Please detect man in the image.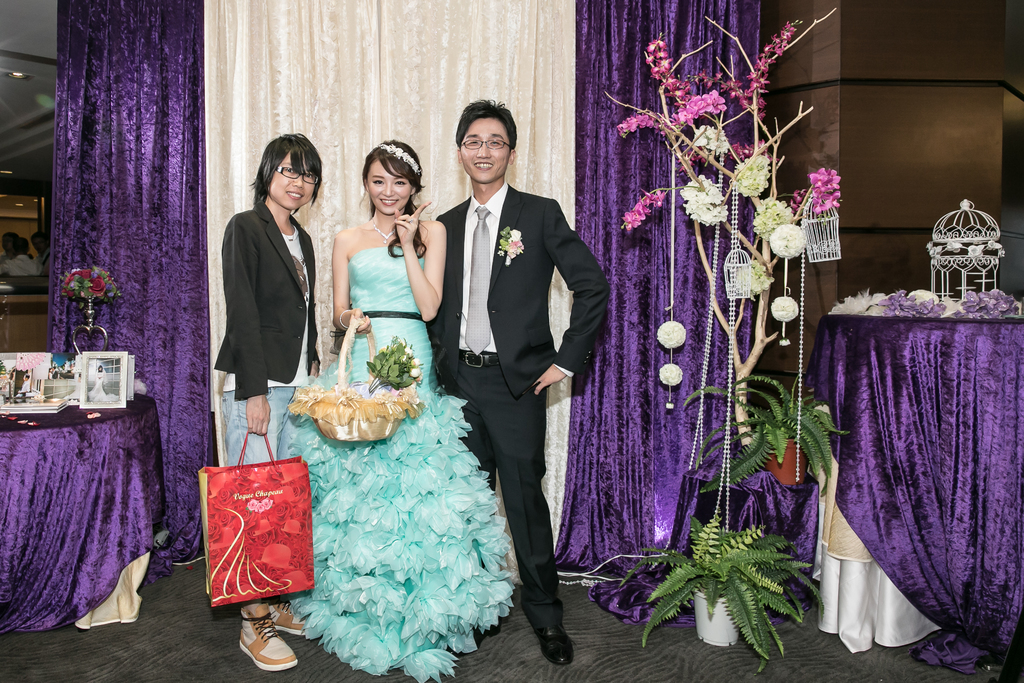
box=[30, 231, 50, 276].
